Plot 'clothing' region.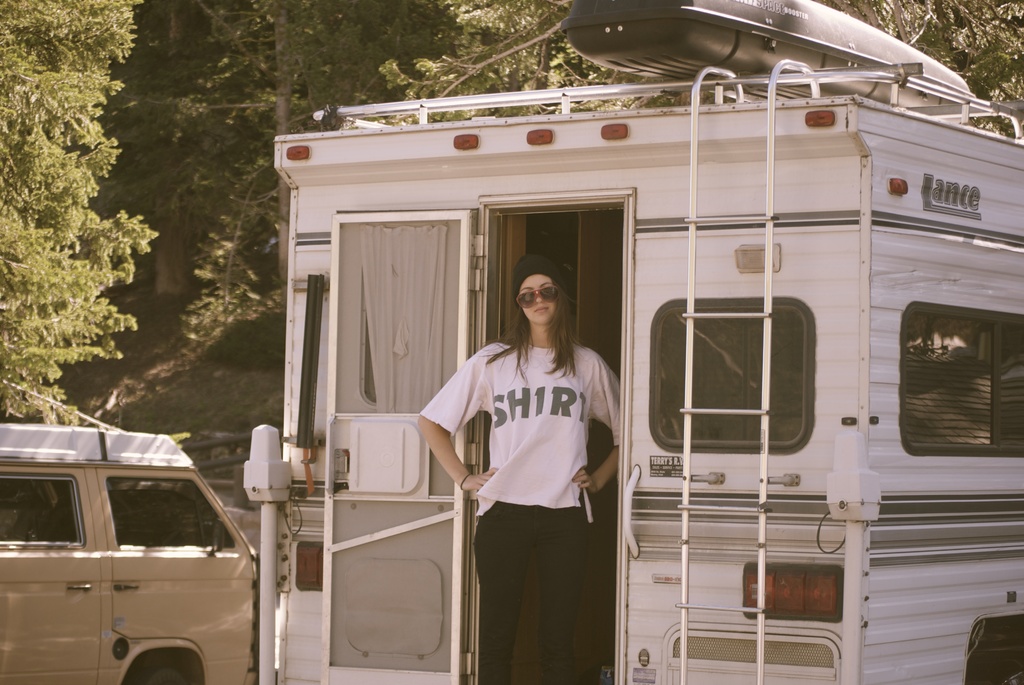
Plotted at detection(419, 340, 625, 684).
